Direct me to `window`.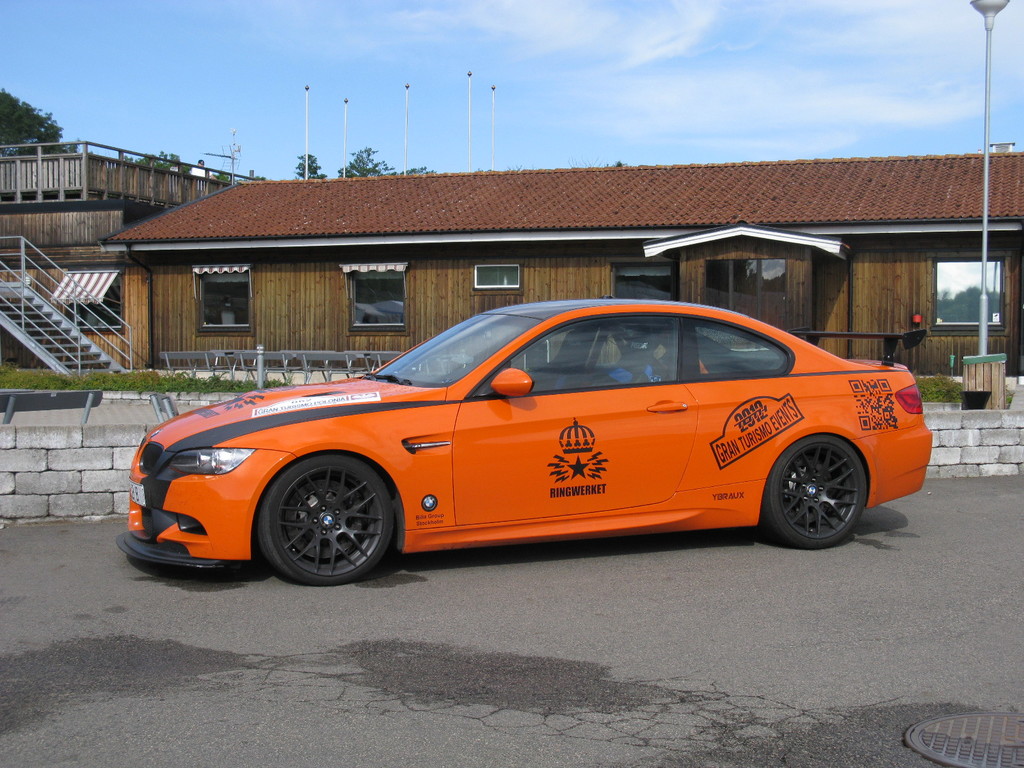
Direction: 350, 269, 408, 331.
